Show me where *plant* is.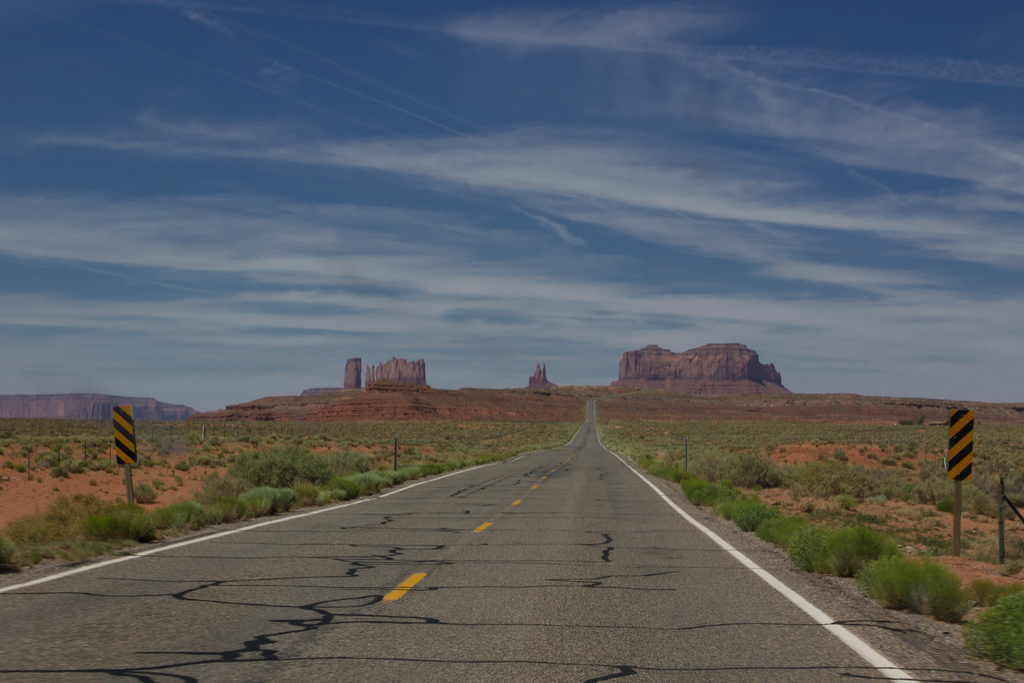
*plant* is at 830 494 856 509.
